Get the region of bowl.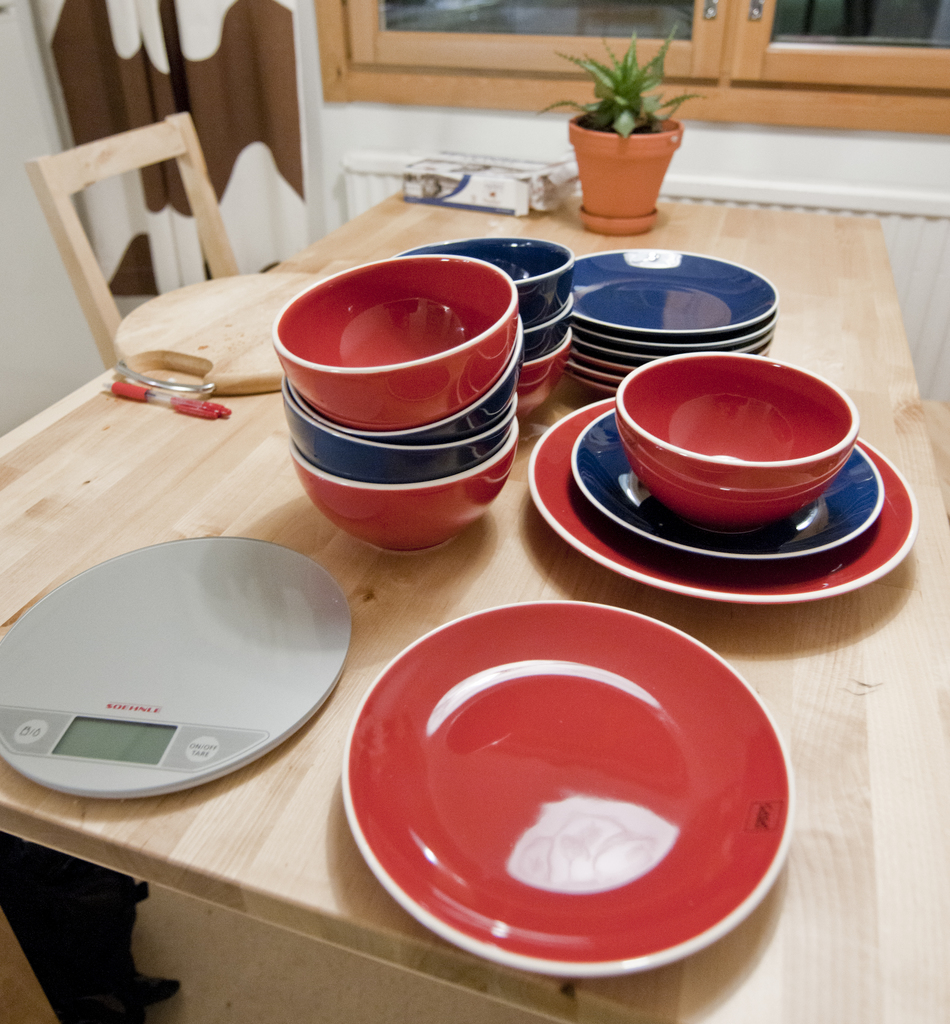
locate(518, 330, 569, 422).
